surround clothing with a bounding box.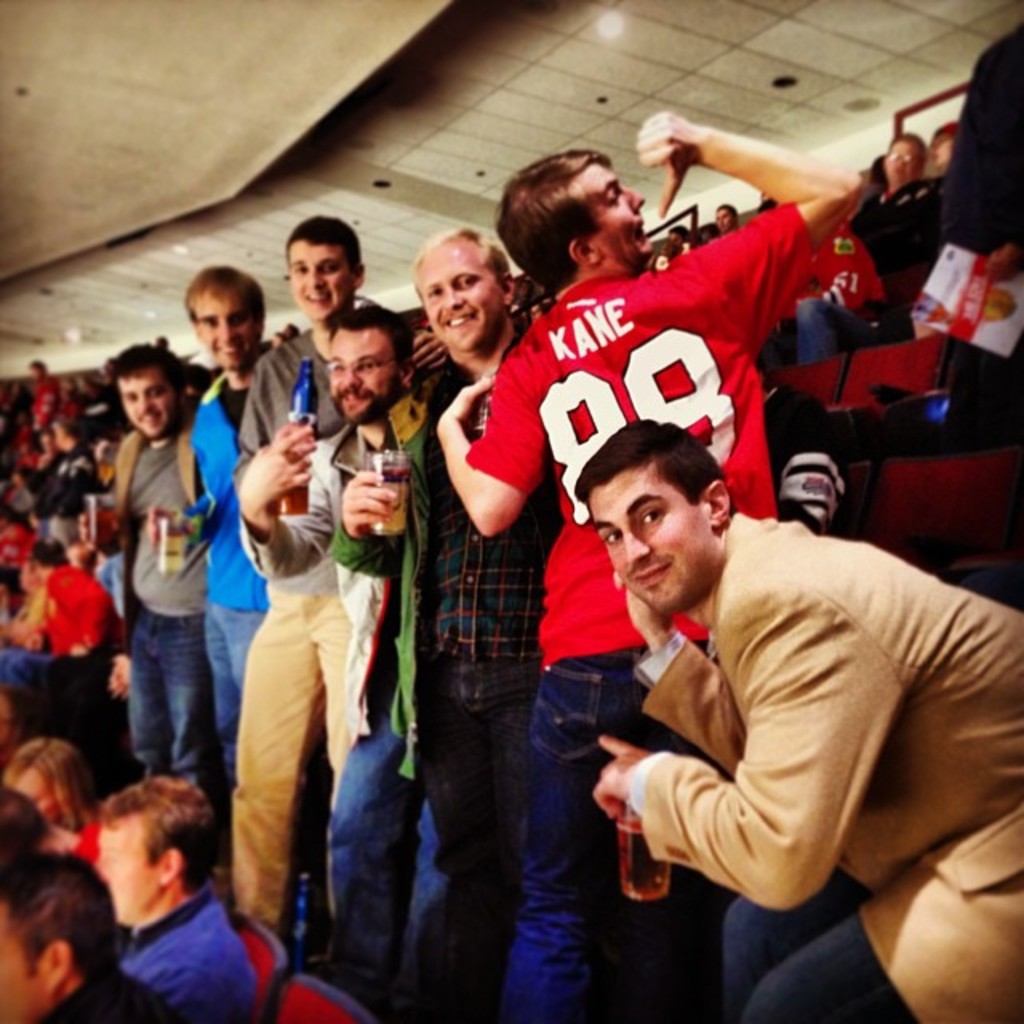
x1=762, y1=378, x2=845, y2=538.
